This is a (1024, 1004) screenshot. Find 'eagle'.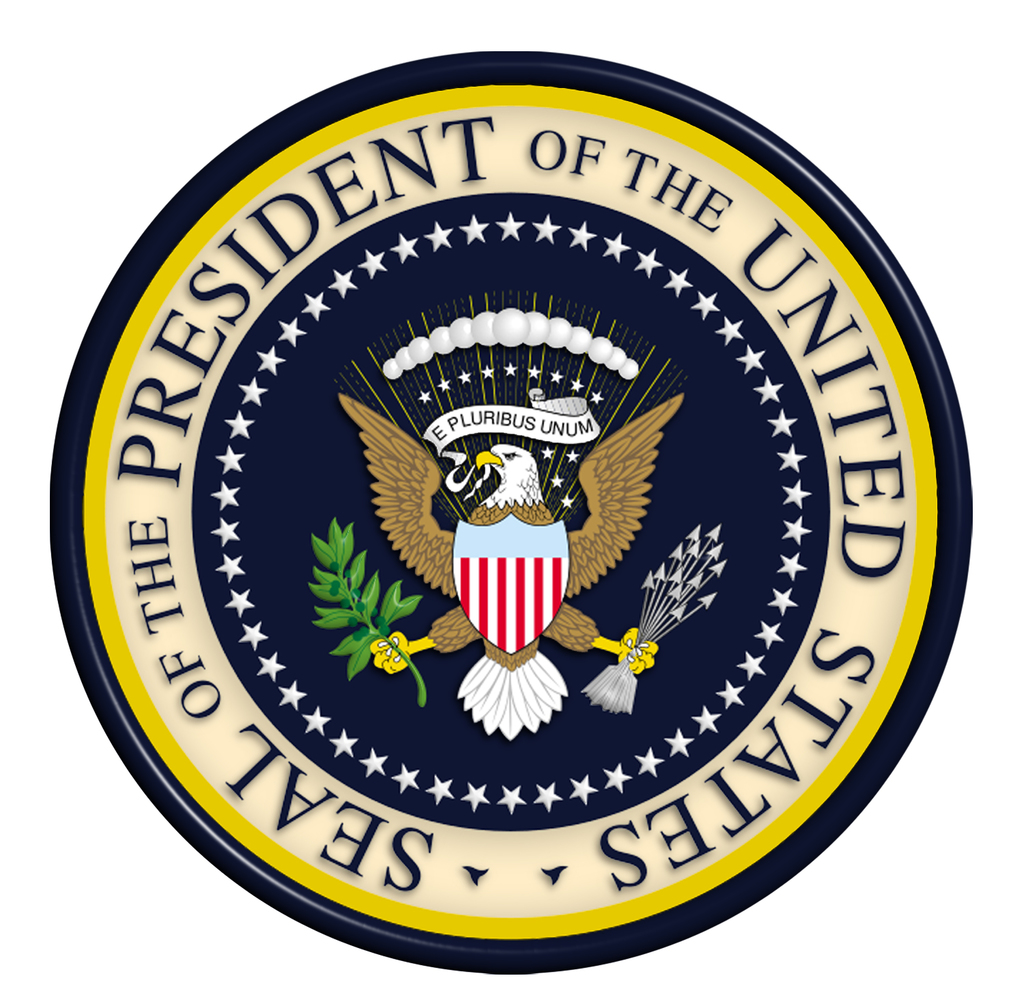
Bounding box: 339/393/682/740.
